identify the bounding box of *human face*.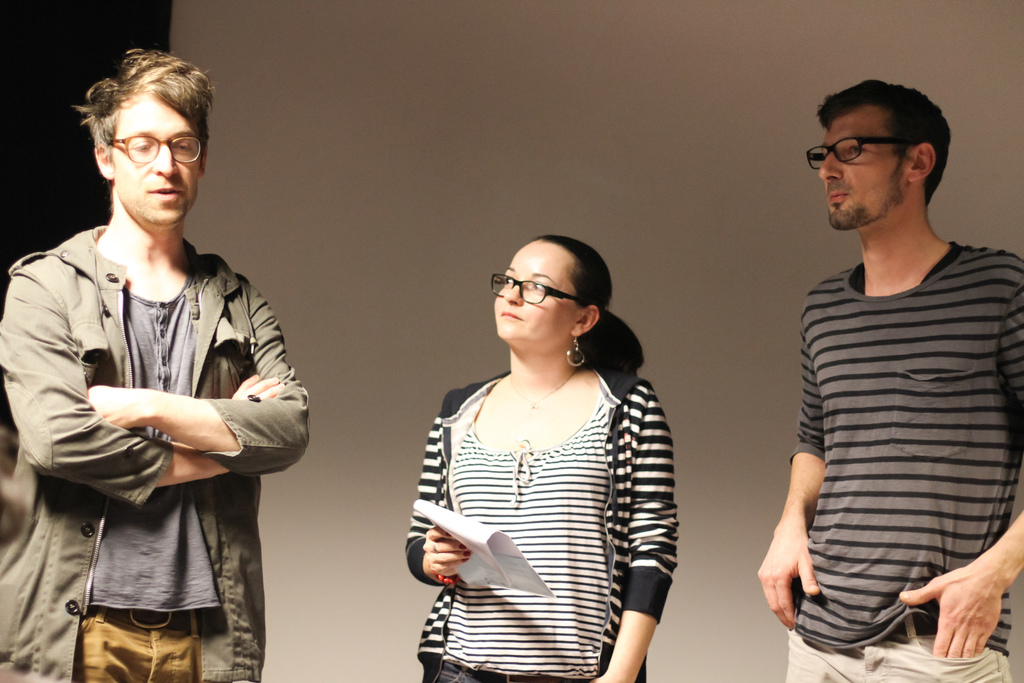
109,83,202,226.
